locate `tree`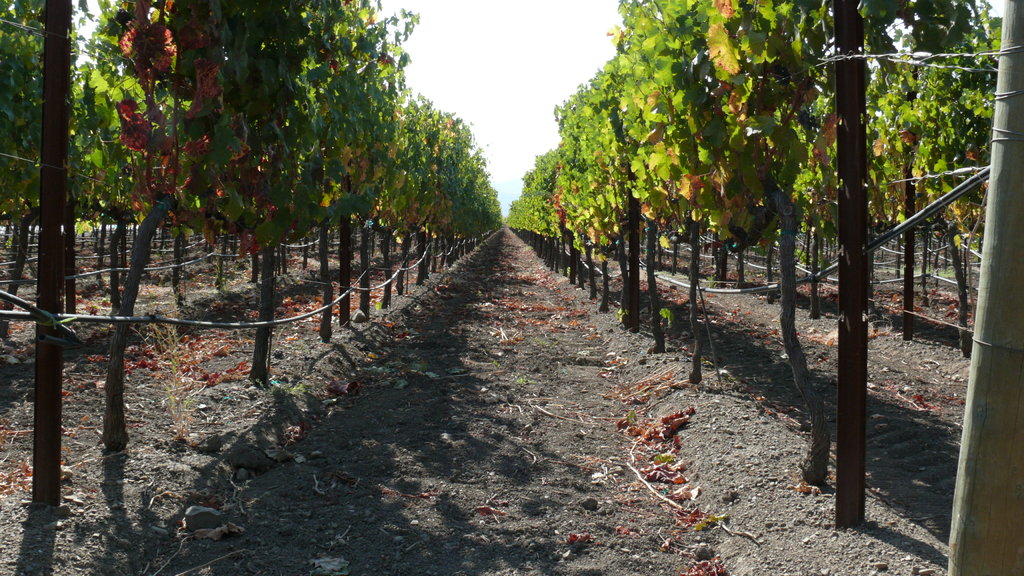
bbox=(29, 18, 140, 332)
